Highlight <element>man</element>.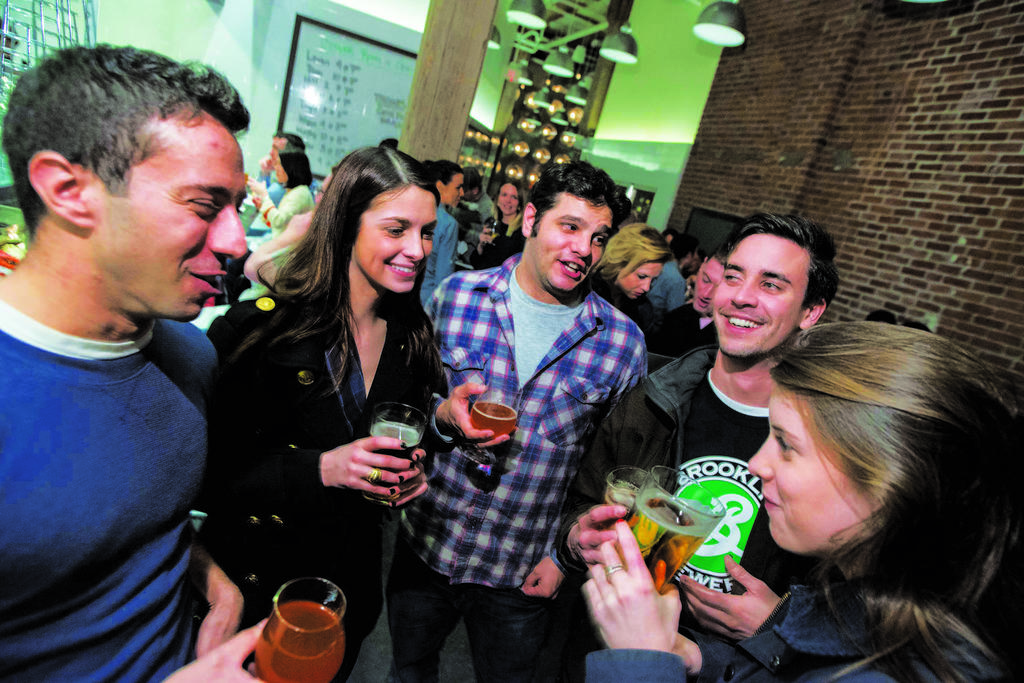
Highlighted region: BBox(556, 207, 842, 579).
